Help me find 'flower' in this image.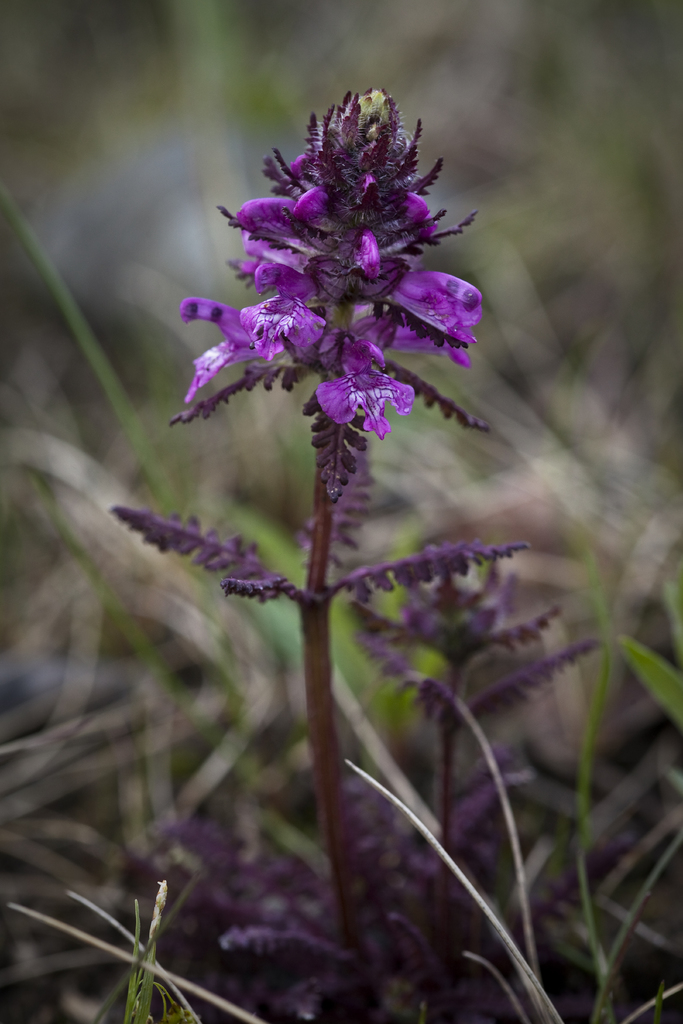
Found it: bbox=[352, 559, 611, 730].
